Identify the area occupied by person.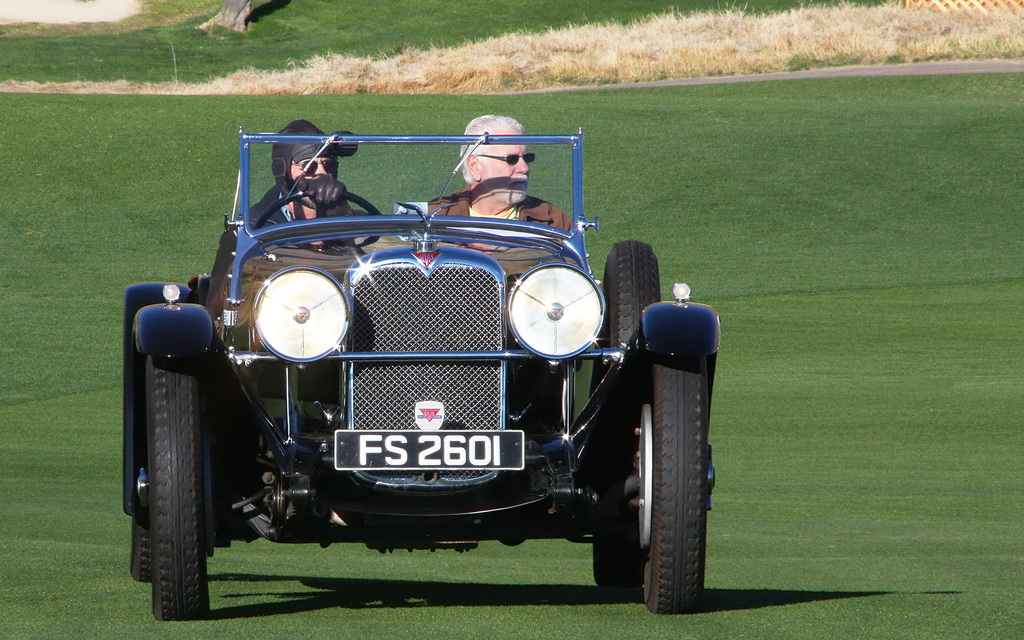
Area: x1=432 y1=109 x2=554 y2=248.
